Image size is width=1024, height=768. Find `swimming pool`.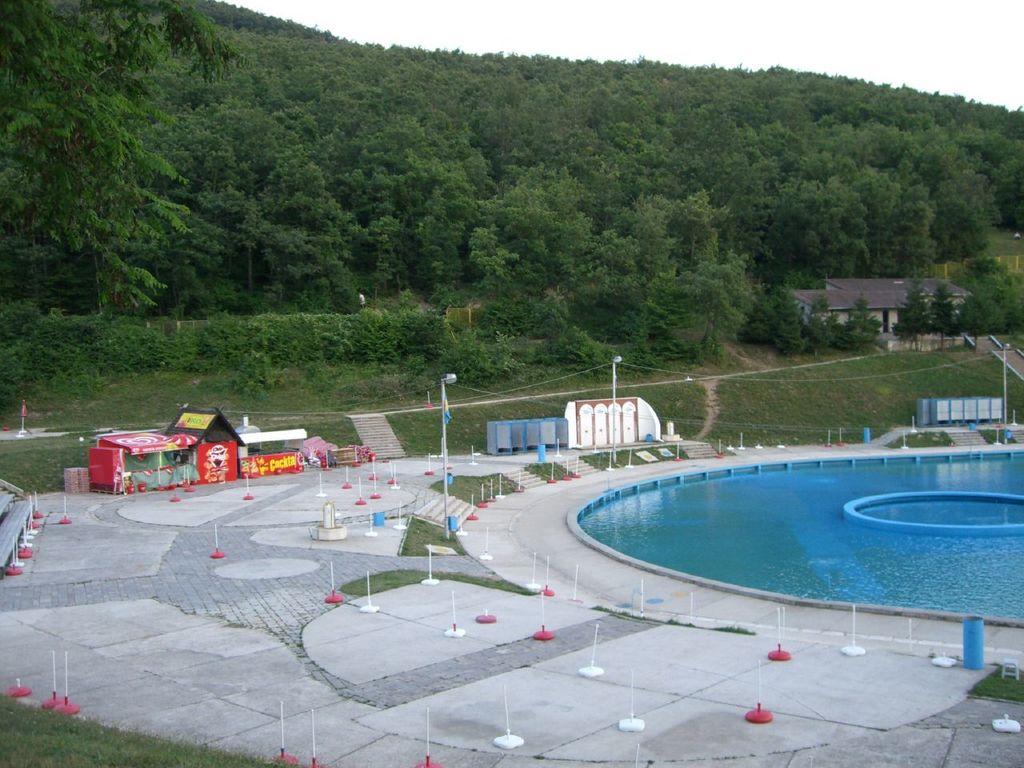
575, 439, 1023, 628.
